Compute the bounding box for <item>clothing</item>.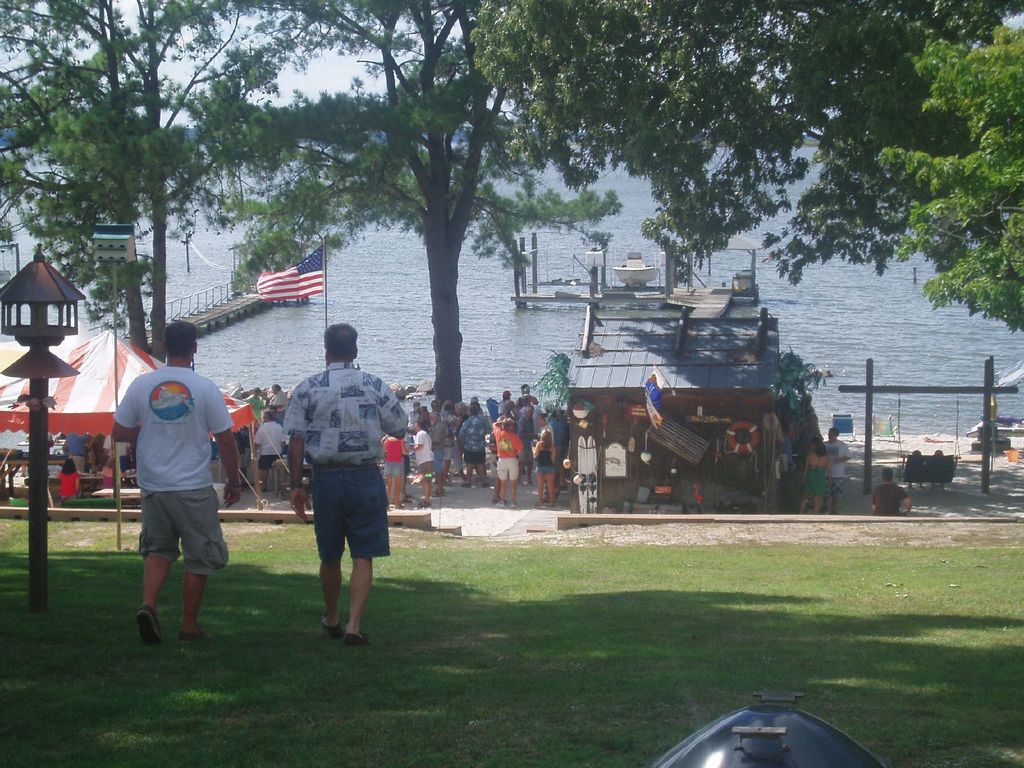
BBox(252, 418, 287, 471).
